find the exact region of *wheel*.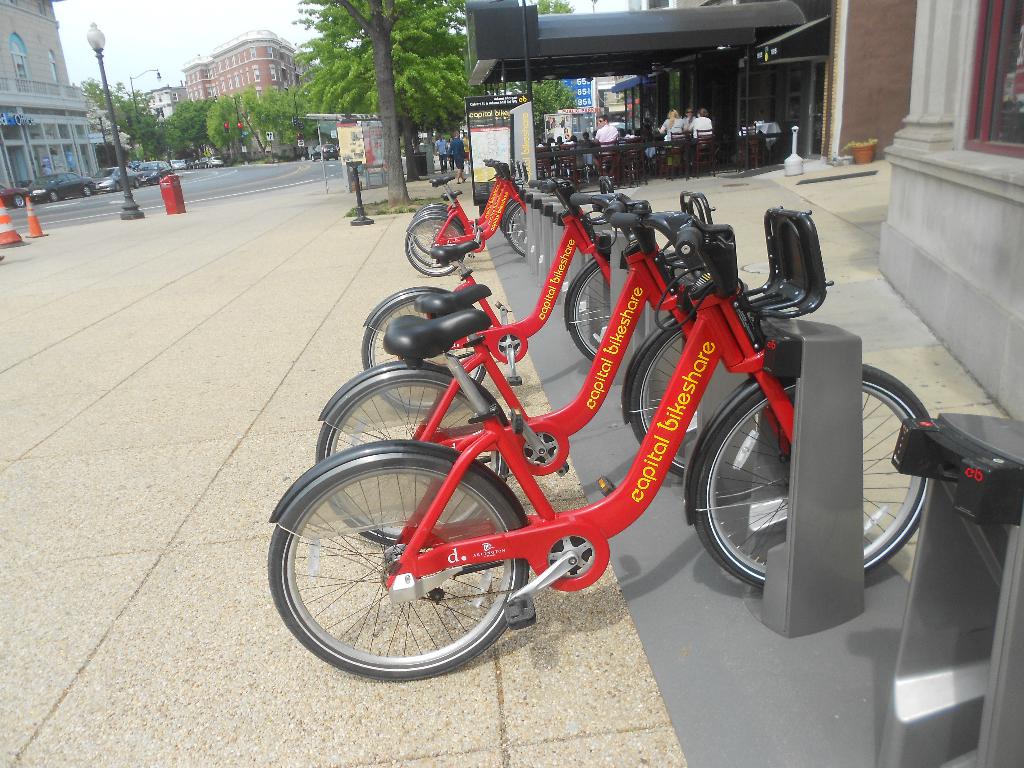
Exact region: 49,189,59,201.
